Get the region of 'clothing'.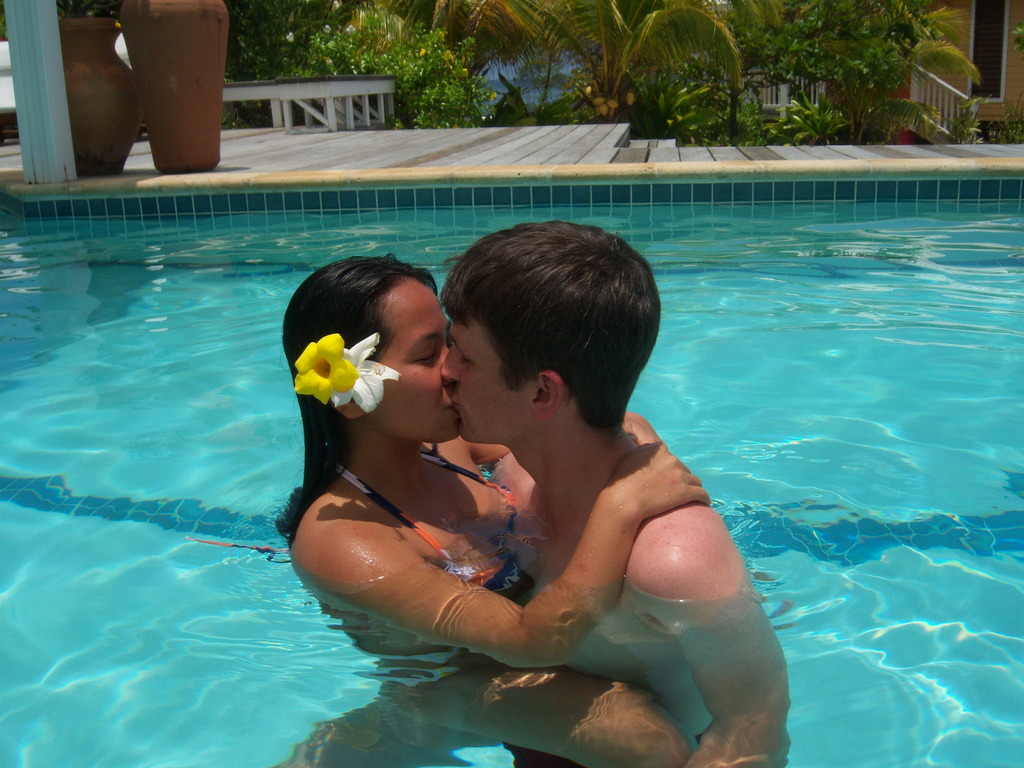
{"x1": 333, "y1": 459, "x2": 531, "y2": 608}.
